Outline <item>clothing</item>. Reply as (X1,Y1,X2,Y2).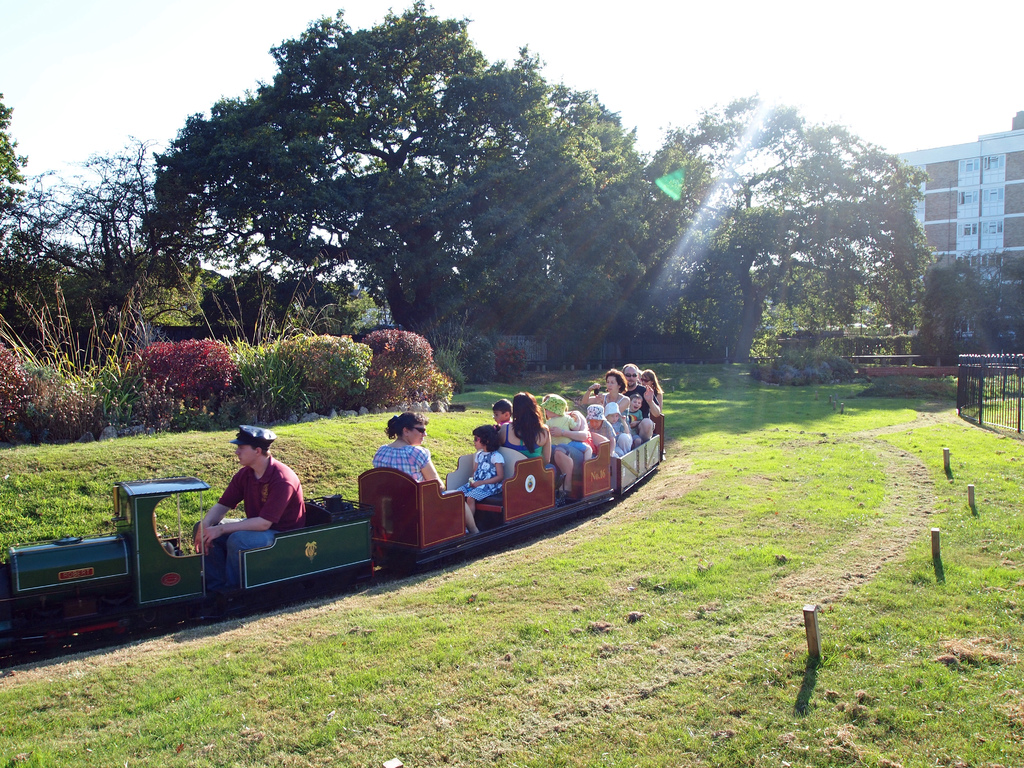
(543,415,580,465).
